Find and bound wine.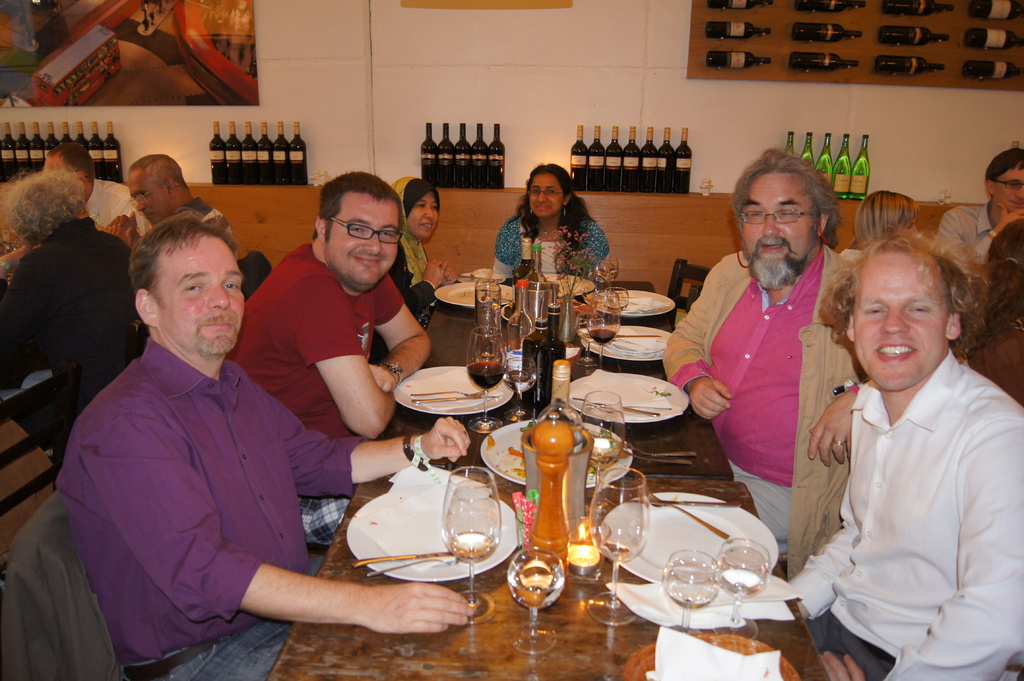
Bound: (801, 129, 817, 168).
